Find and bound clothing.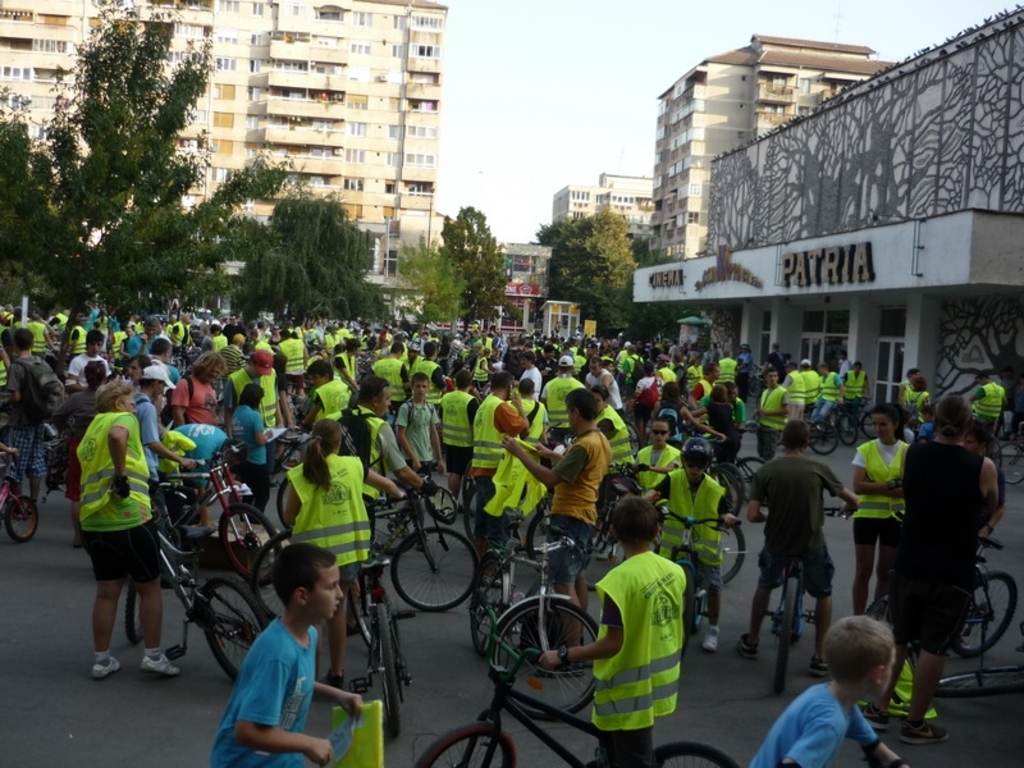
Bound: bbox=(64, 351, 115, 387).
